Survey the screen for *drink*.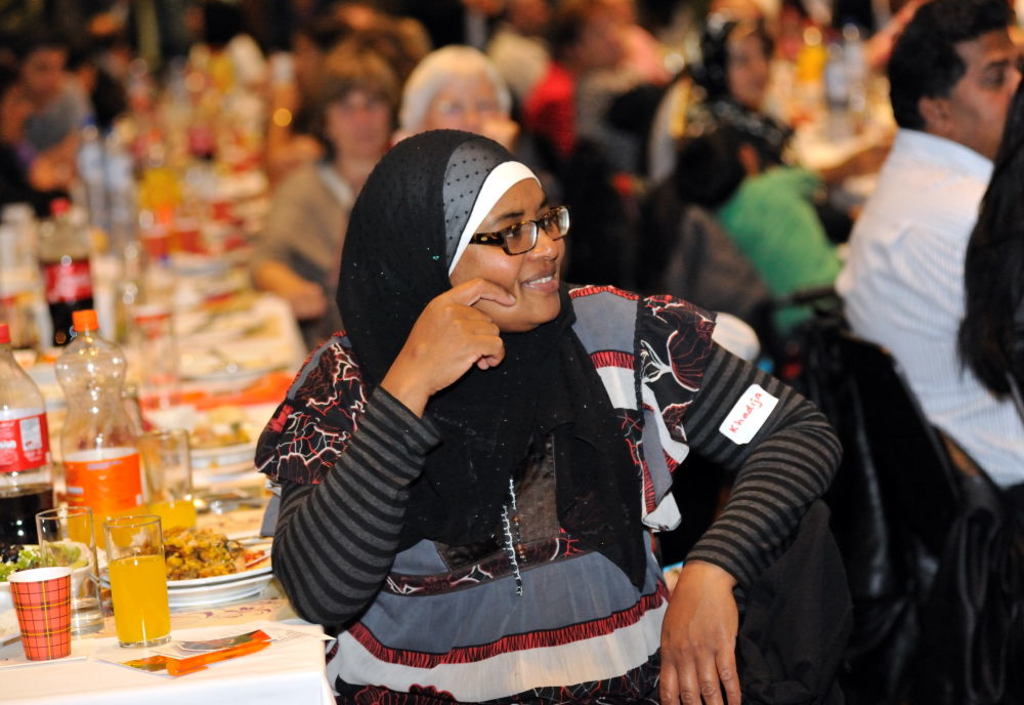
Survey found: box(0, 481, 58, 561).
